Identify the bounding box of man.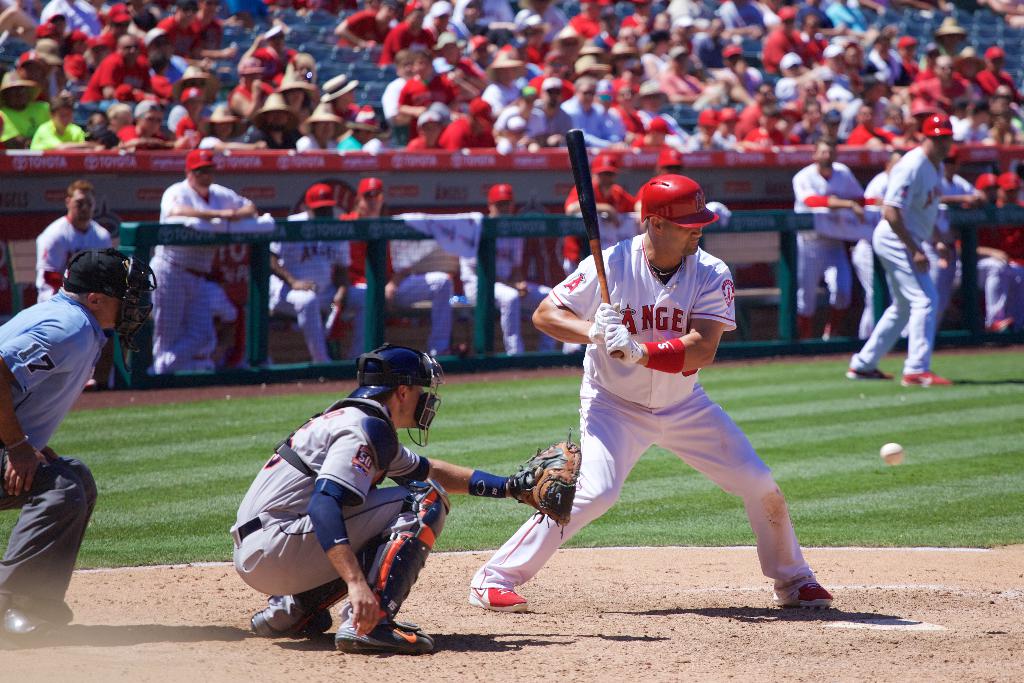
[32,179,111,391].
